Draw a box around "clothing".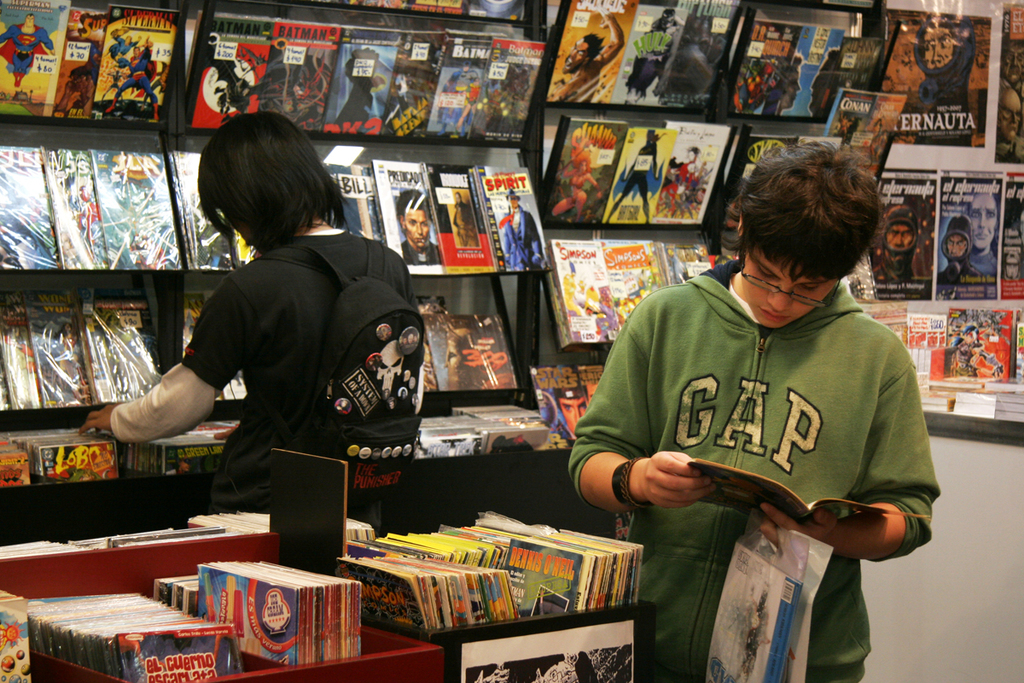
bbox(140, 187, 419, 540).
